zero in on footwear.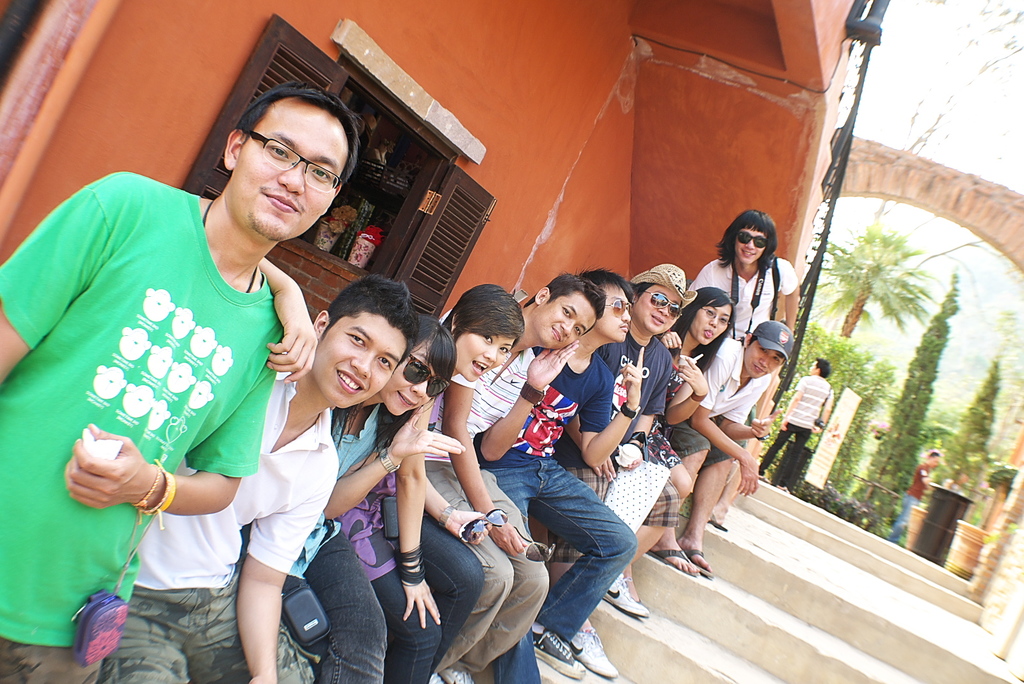
Zeroed in: 685:548:714:580.
